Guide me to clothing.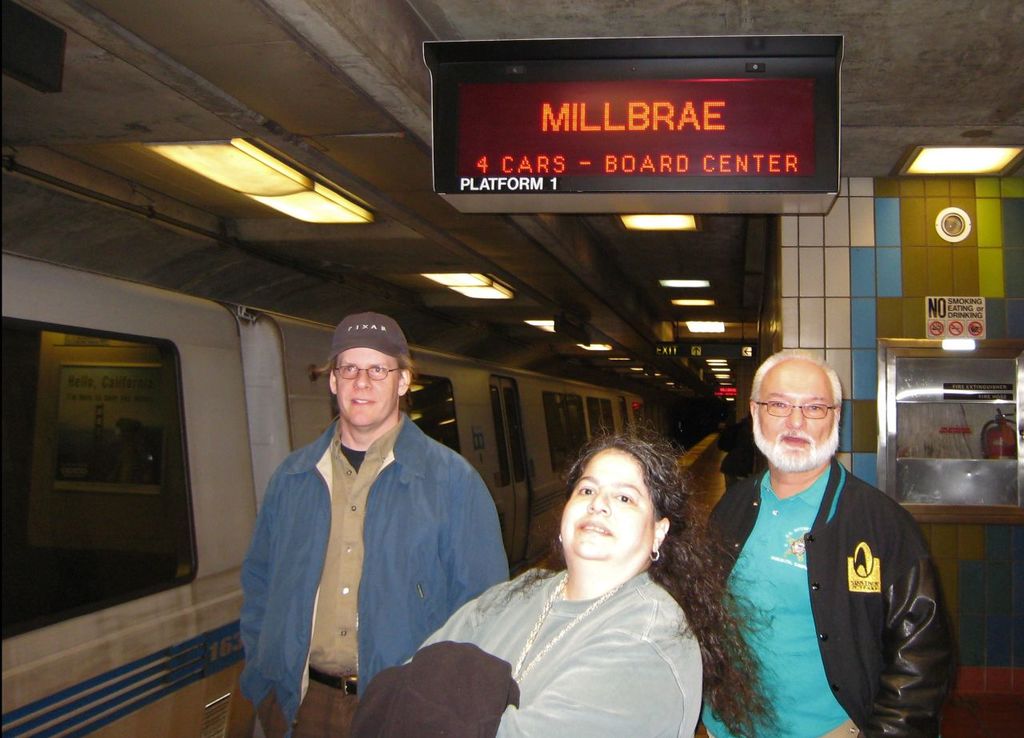
Guidance: box=[350, 641, 525, 737].
